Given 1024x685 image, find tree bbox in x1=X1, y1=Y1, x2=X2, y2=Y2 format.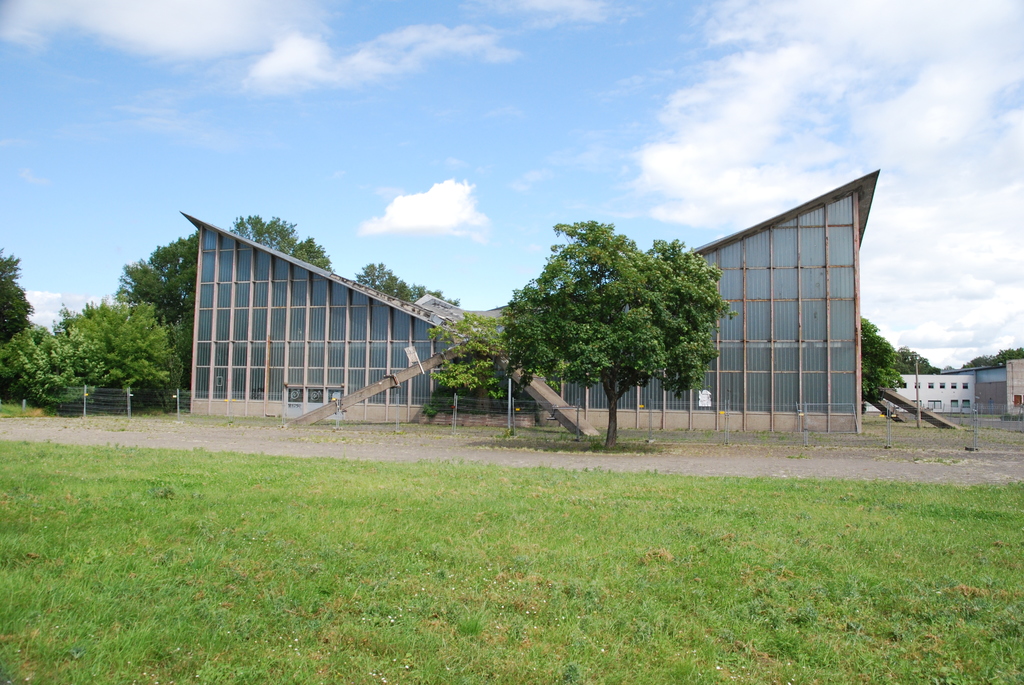
x1=860, y1=310, x2=897, y2=400.
